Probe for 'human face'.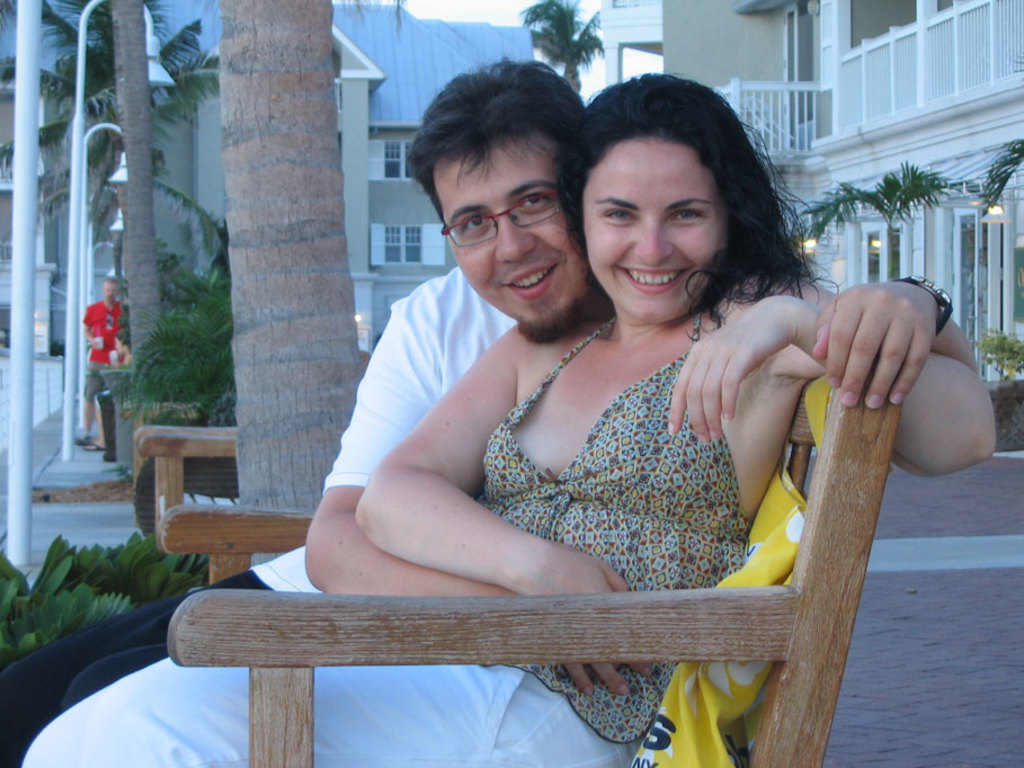
Probe result: <bbox>581, 139, 728, 318</bbox>.
